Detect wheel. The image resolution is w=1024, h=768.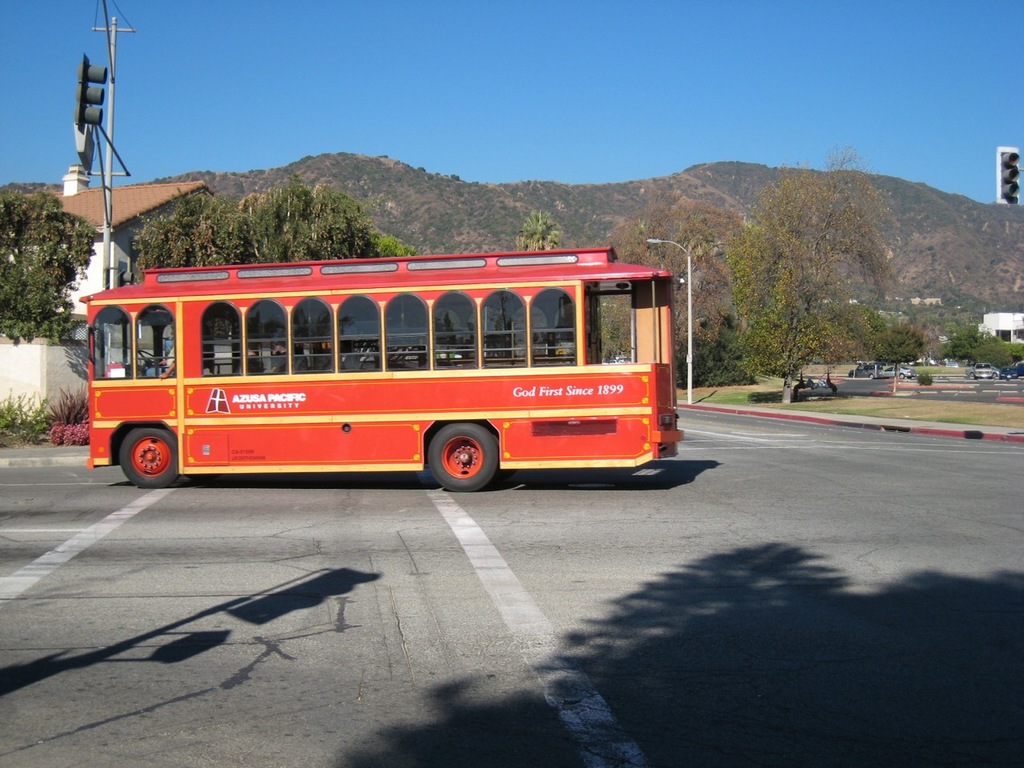
(118,425,178,485).
